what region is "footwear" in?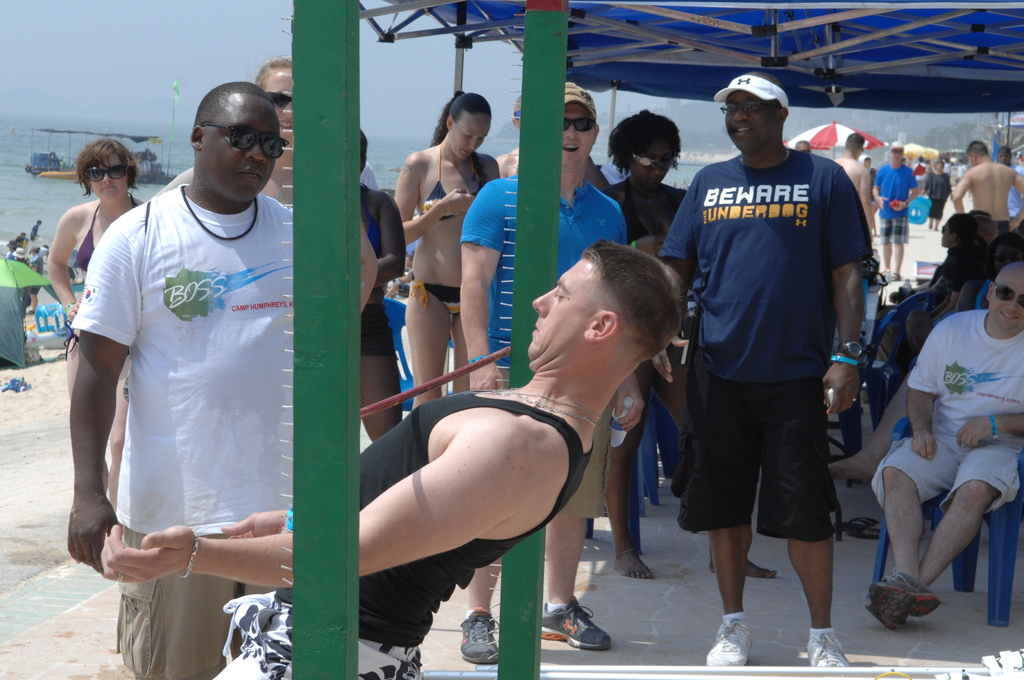
bbox=(806, 631, 853, 674).
